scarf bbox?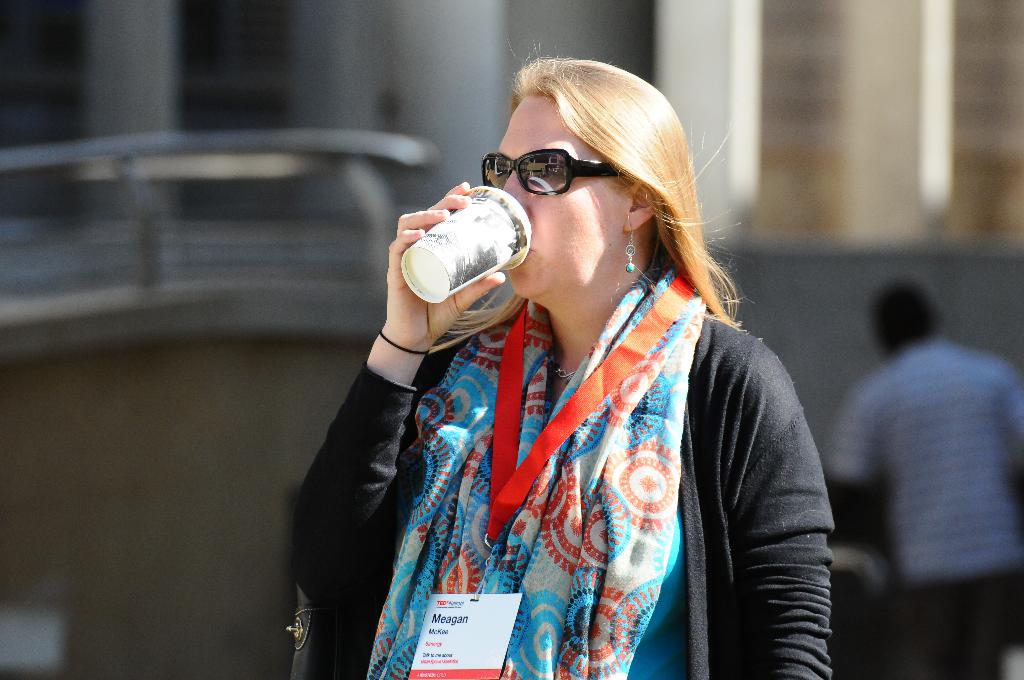
x1=362, y1=264, x2=705, y2=679
